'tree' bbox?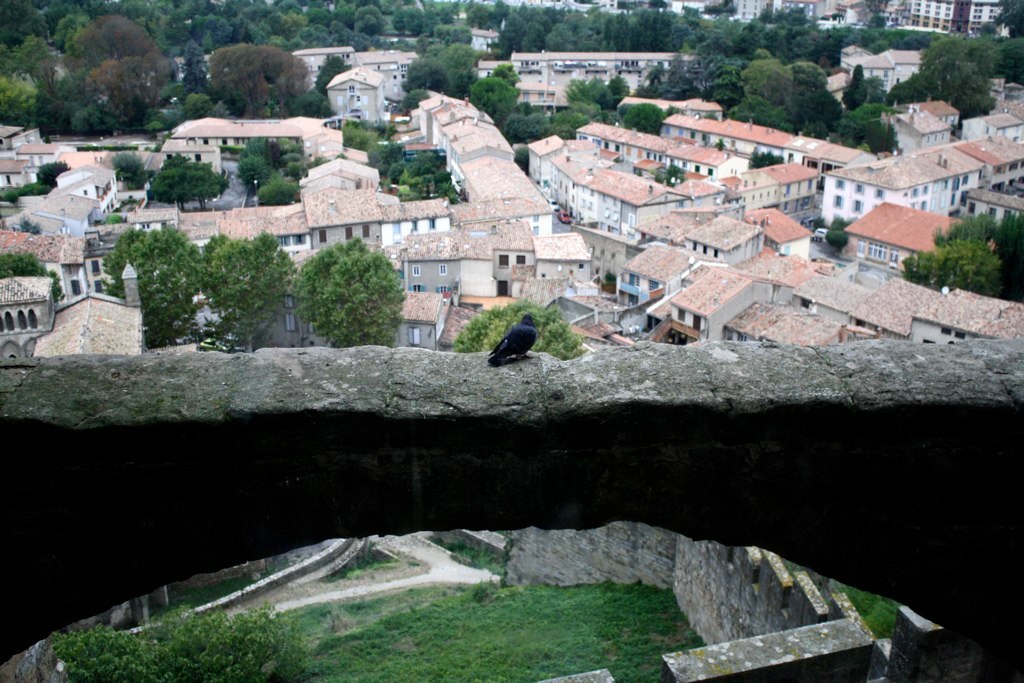
x1=844, y1=98, x2=904, y2=149
